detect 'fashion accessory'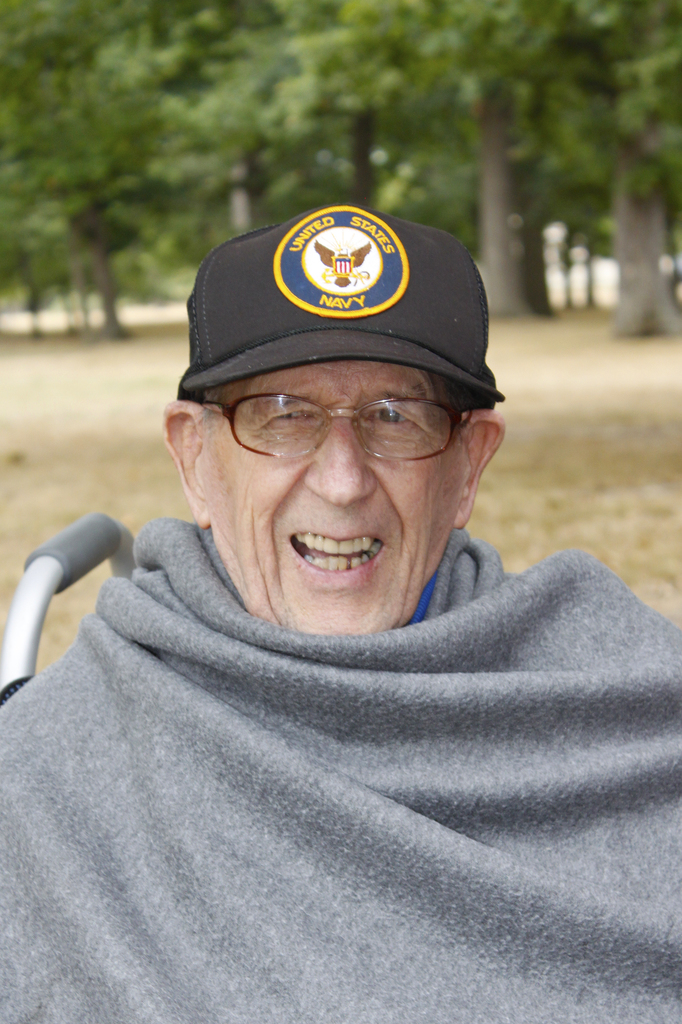
<box>204,395,466,461</box>
